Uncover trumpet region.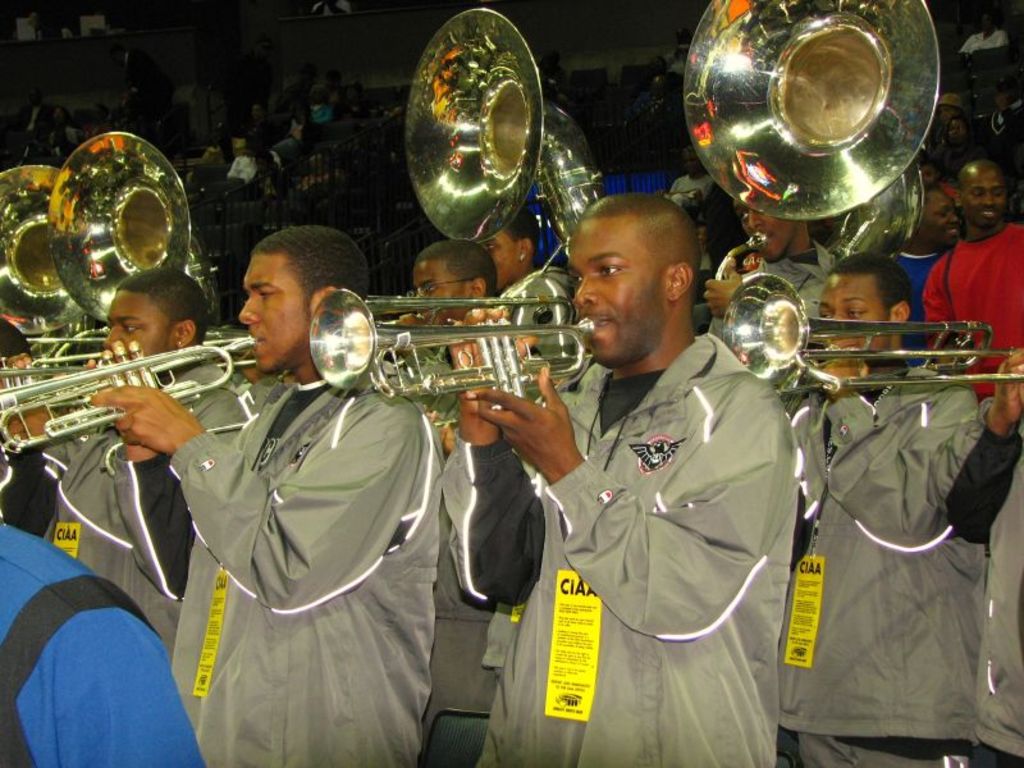
Uncovered: rect(0, 157, 104, 387).
